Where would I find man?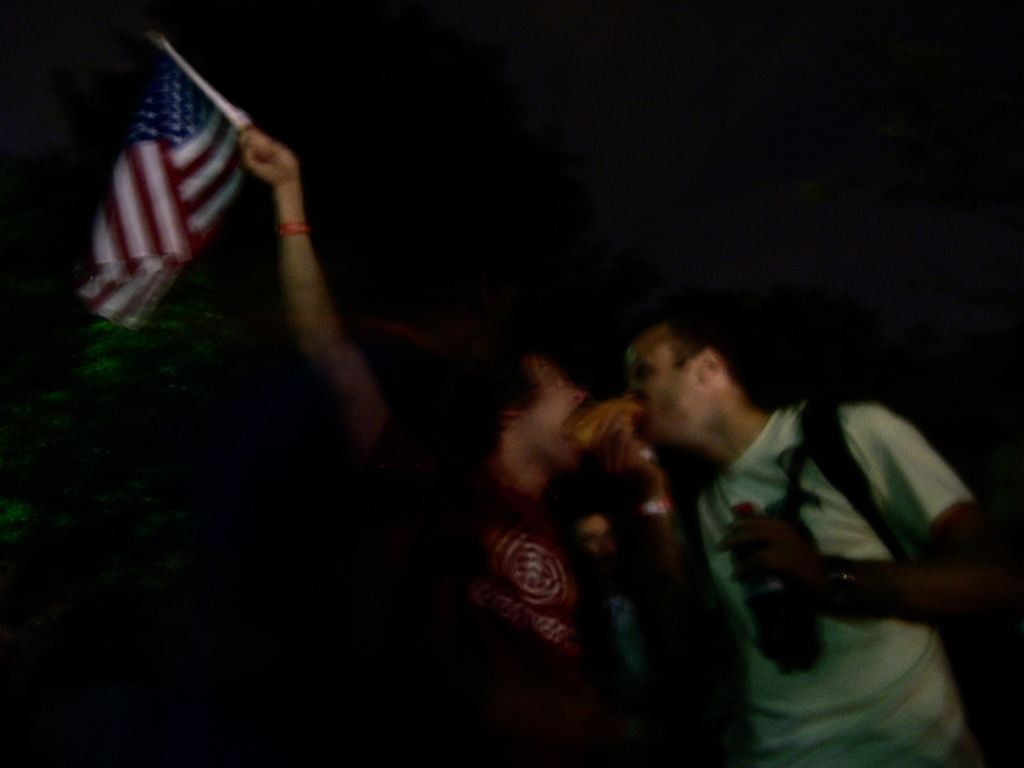
At select_region(572, 302, 991, 733).
